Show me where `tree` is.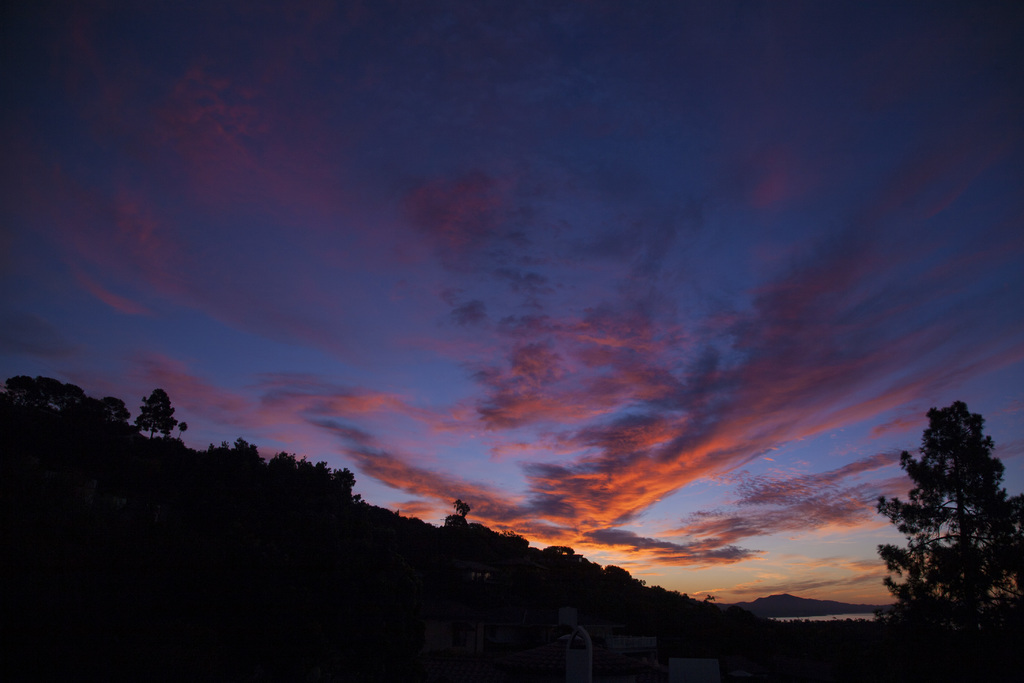
`tree` is at box(134, 382, 170, 438).
